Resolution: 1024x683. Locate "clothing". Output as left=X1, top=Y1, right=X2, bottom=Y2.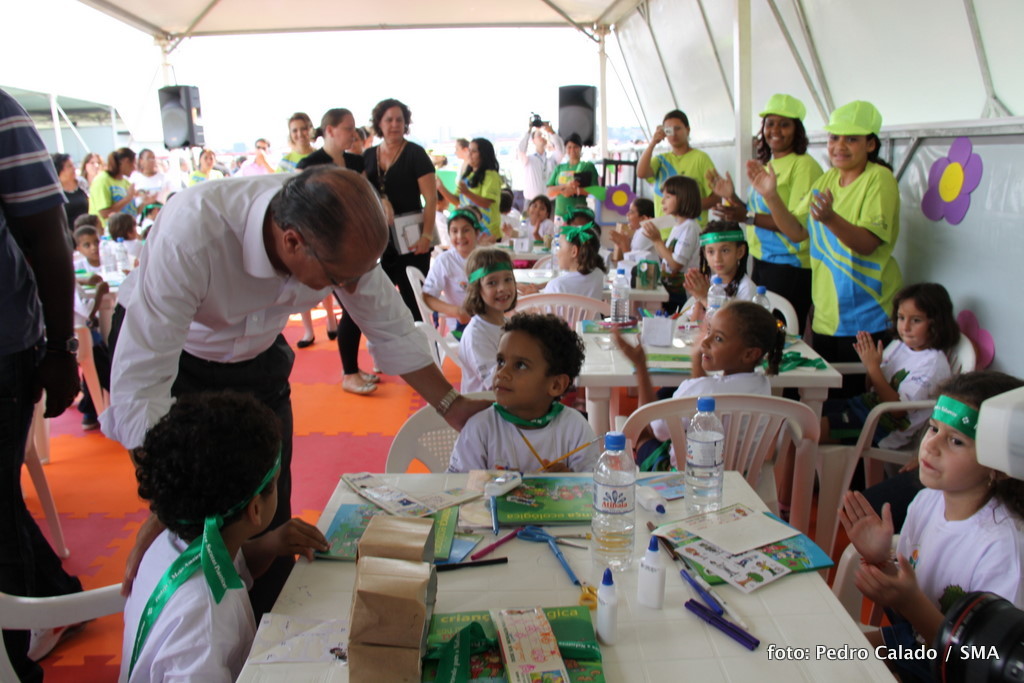
left=425, top=236, right=478, bottom=311.
